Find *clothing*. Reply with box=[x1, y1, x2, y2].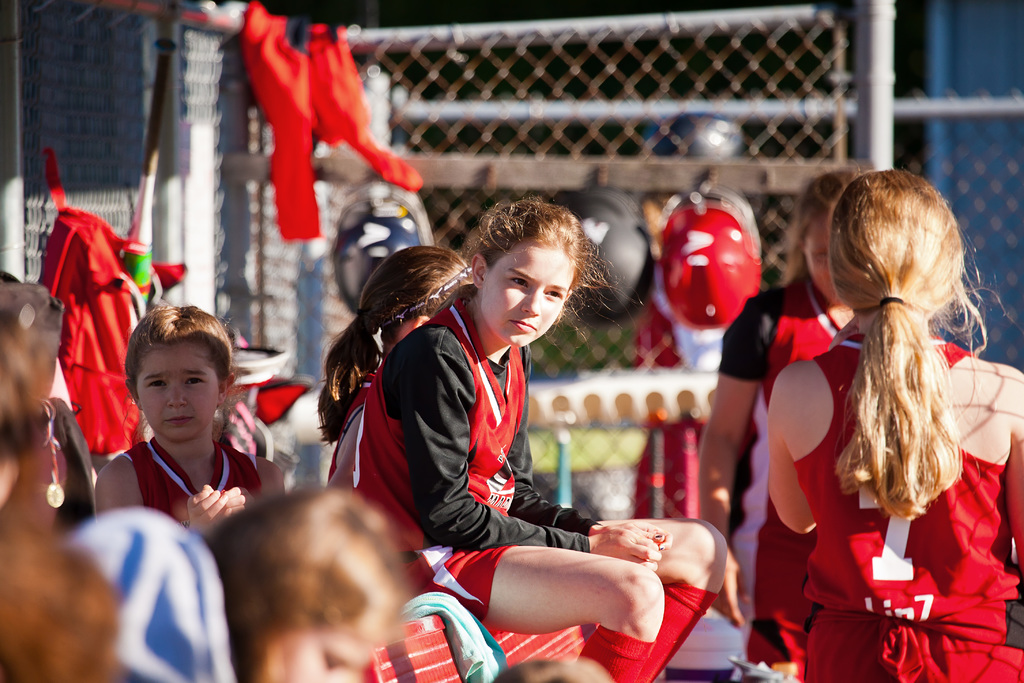
box=[572, 629, 656, 682].
